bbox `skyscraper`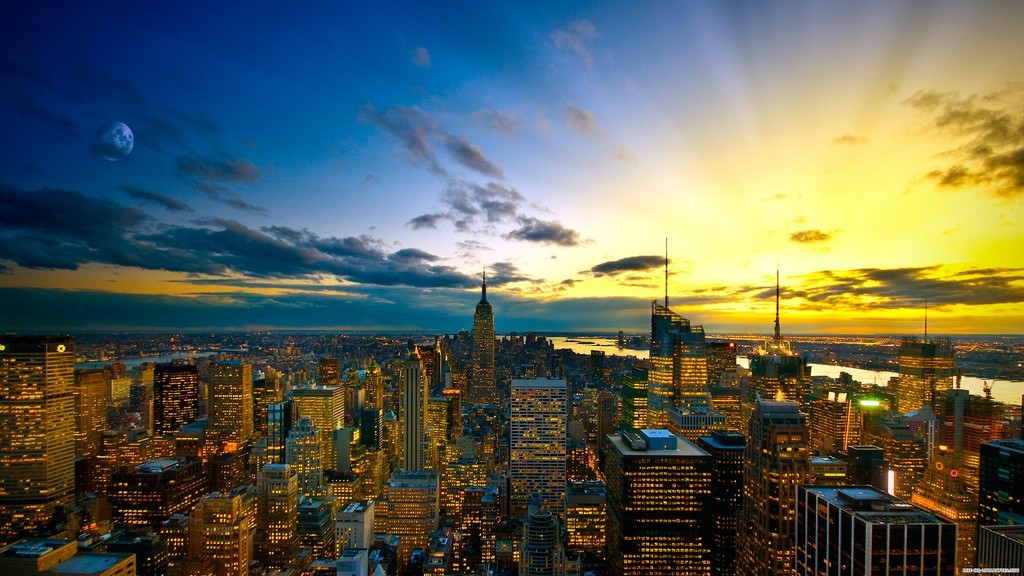
l=79, t=368, r=129, b=477
